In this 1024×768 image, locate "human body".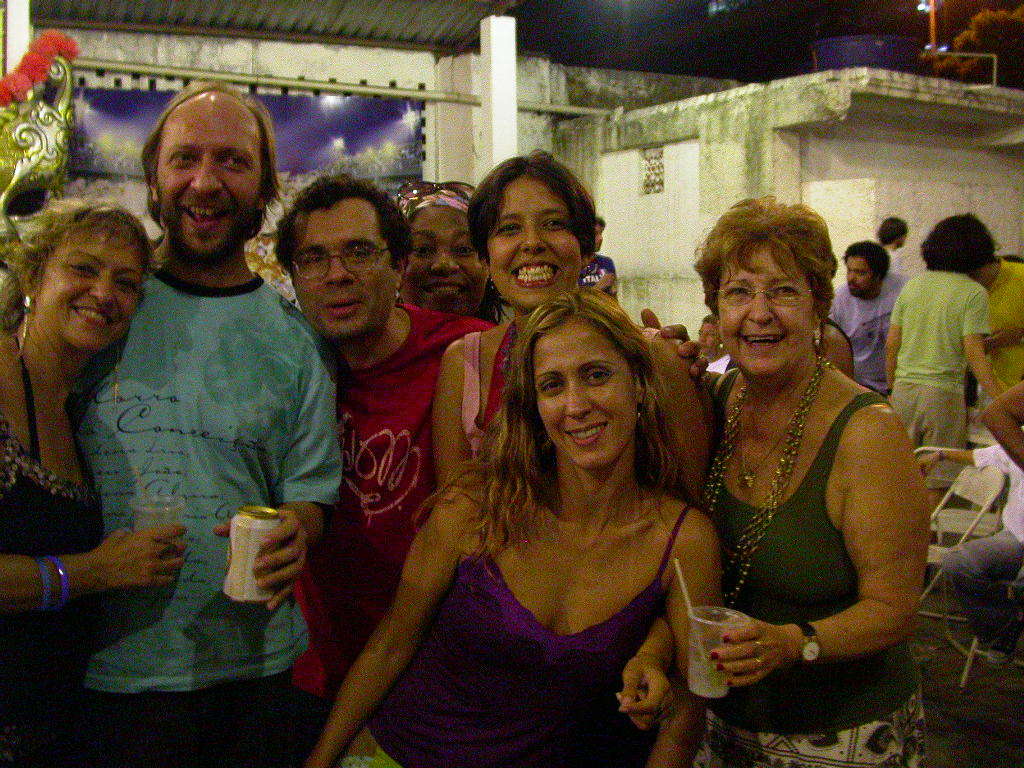
Bounding box: crop(284, 301, 509, 767).
